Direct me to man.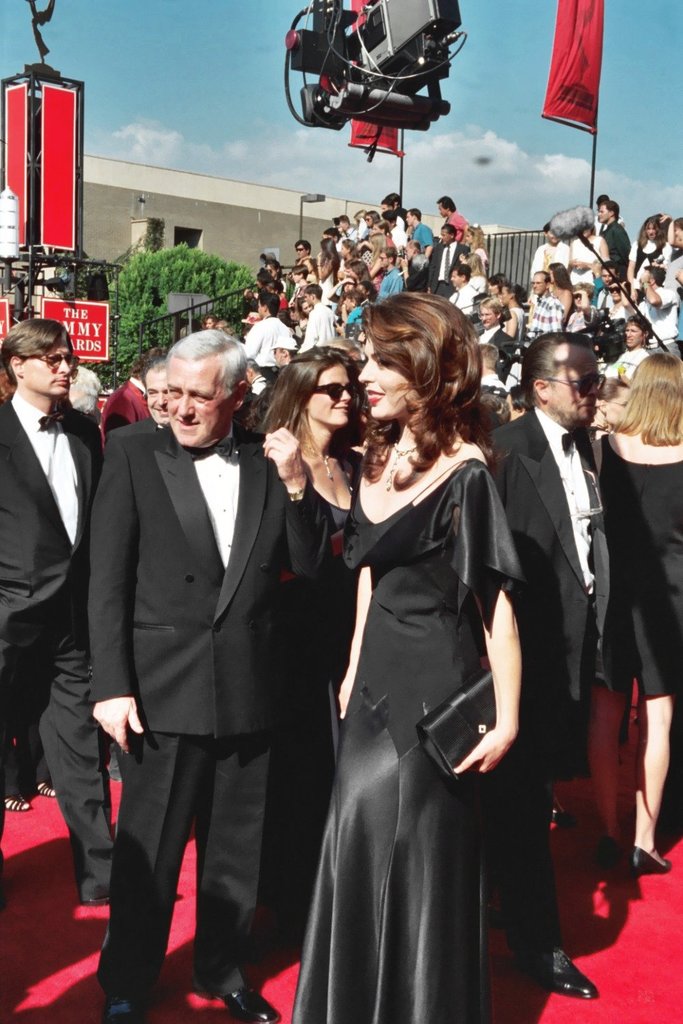
Direction: Rect(529, 221, 570, 270).
